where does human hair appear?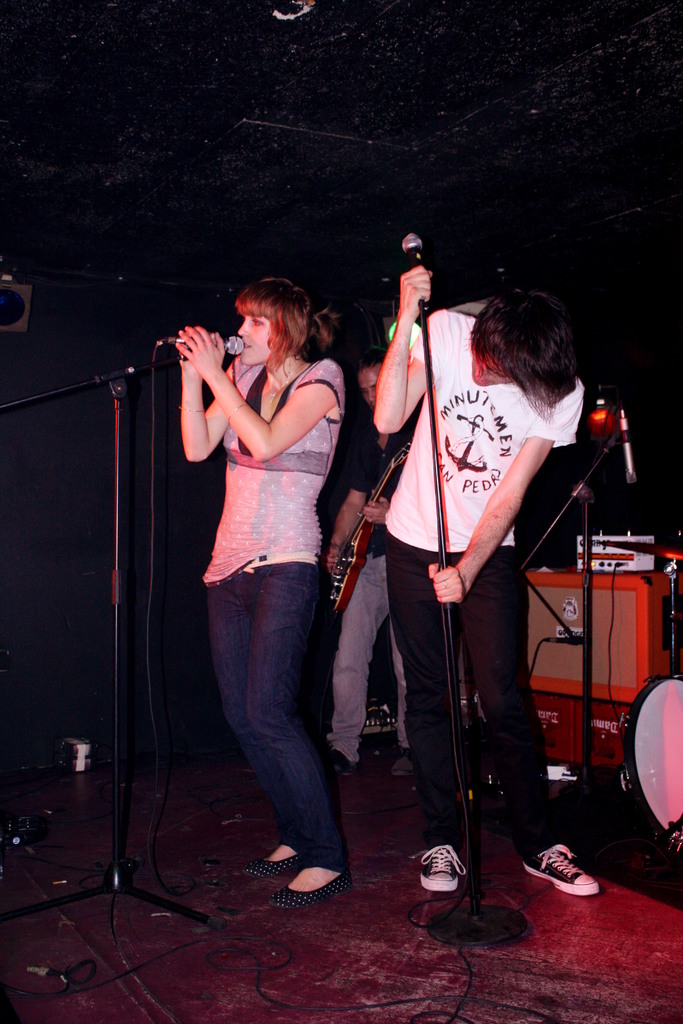
Appears at left=352, top=344, right=391, bottom=379.
